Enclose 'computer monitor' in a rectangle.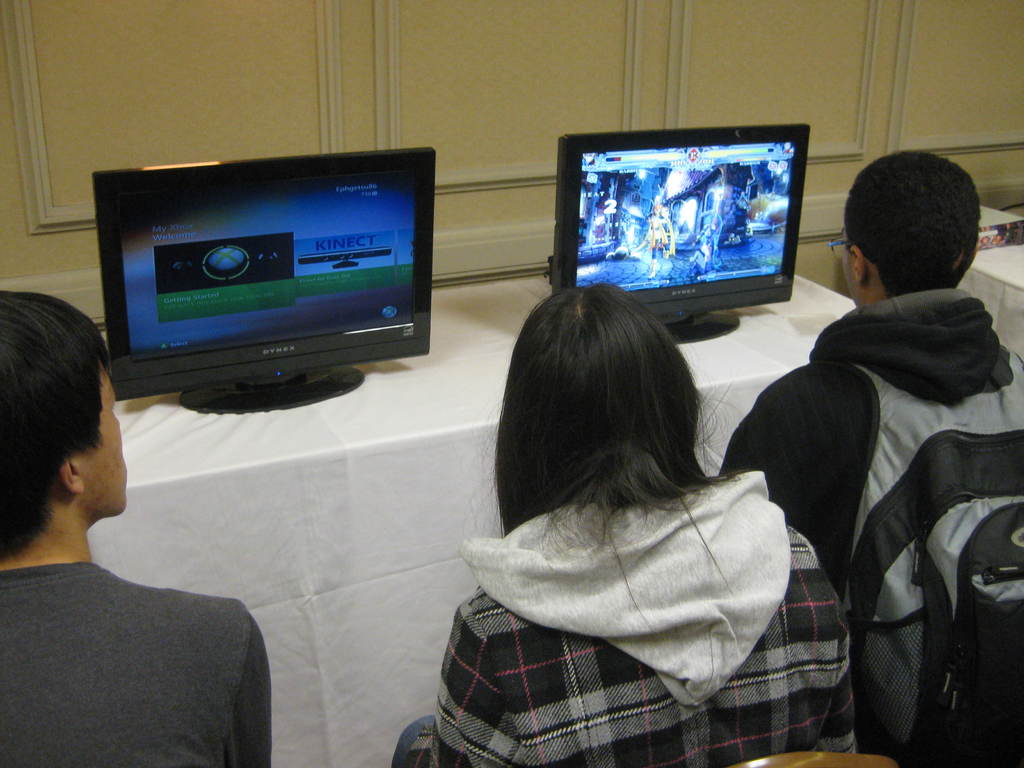
[x1=546, y1=127, x2=814, y2=347].
